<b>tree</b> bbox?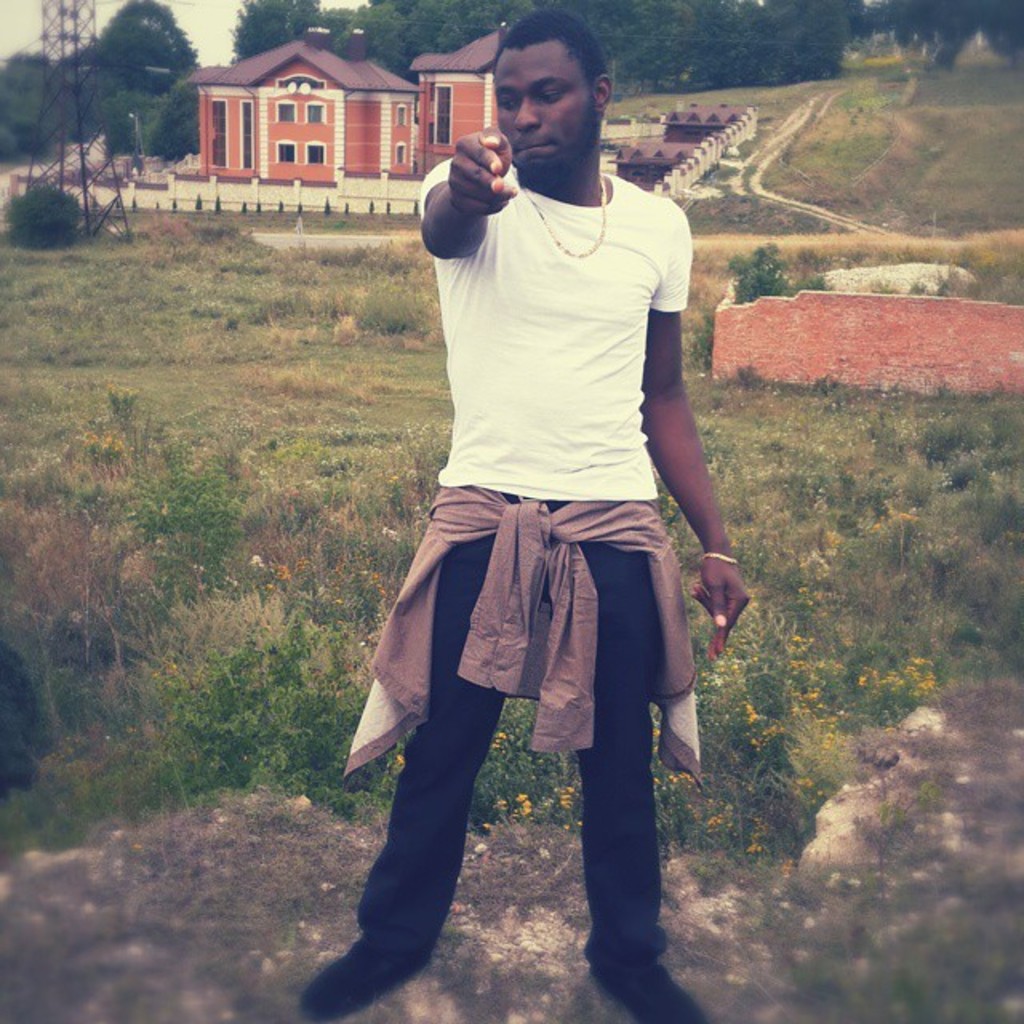
(229,0,326,69)
